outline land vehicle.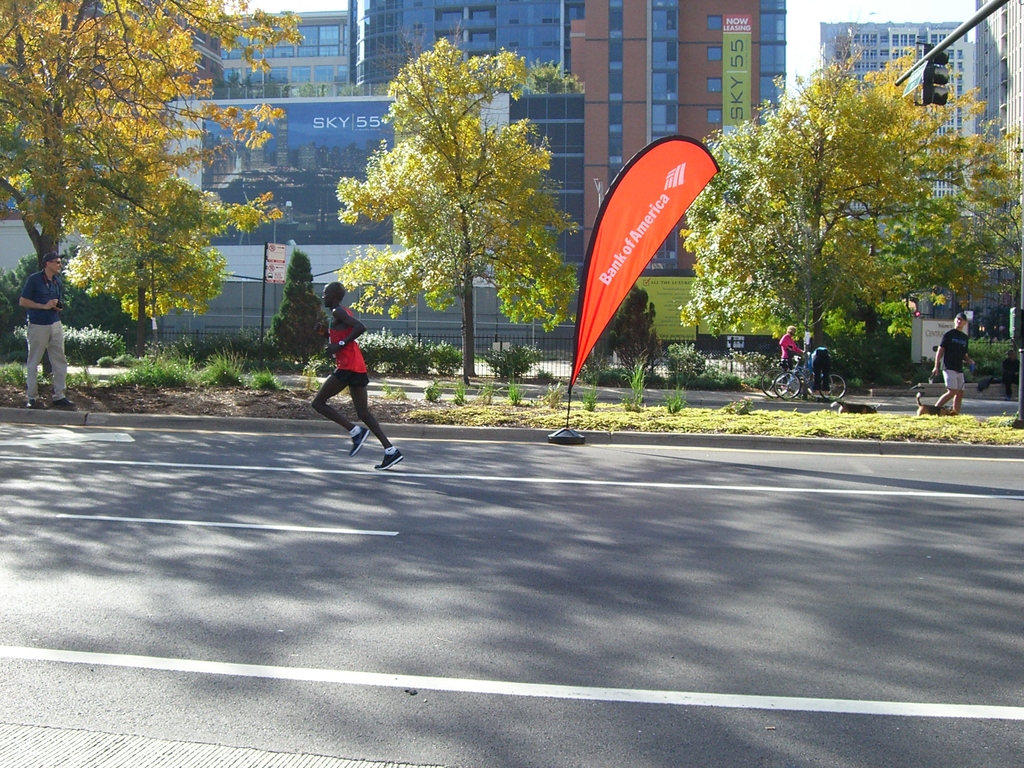
Outline: region(774, 346, 843, 399).
